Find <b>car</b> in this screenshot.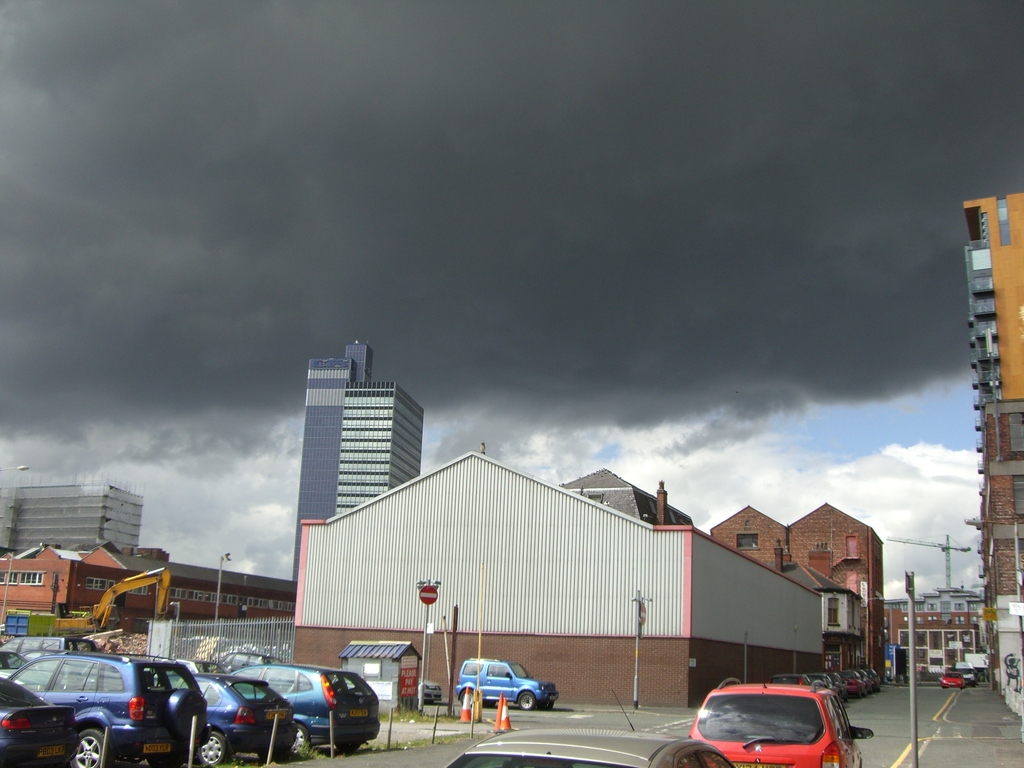
The bounding box for <b>car</b> is left=447, top=725, right=728, bottom=767.
